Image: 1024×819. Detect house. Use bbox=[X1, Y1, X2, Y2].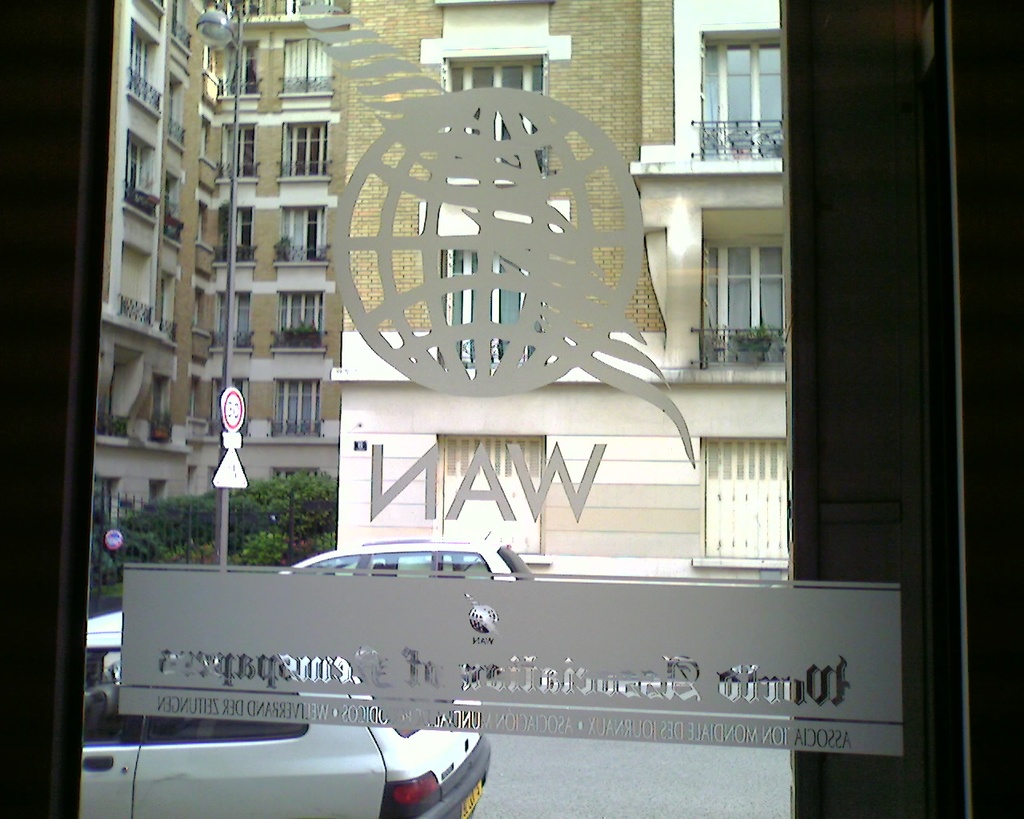
bbox=[0, 0, 1023, 818].
